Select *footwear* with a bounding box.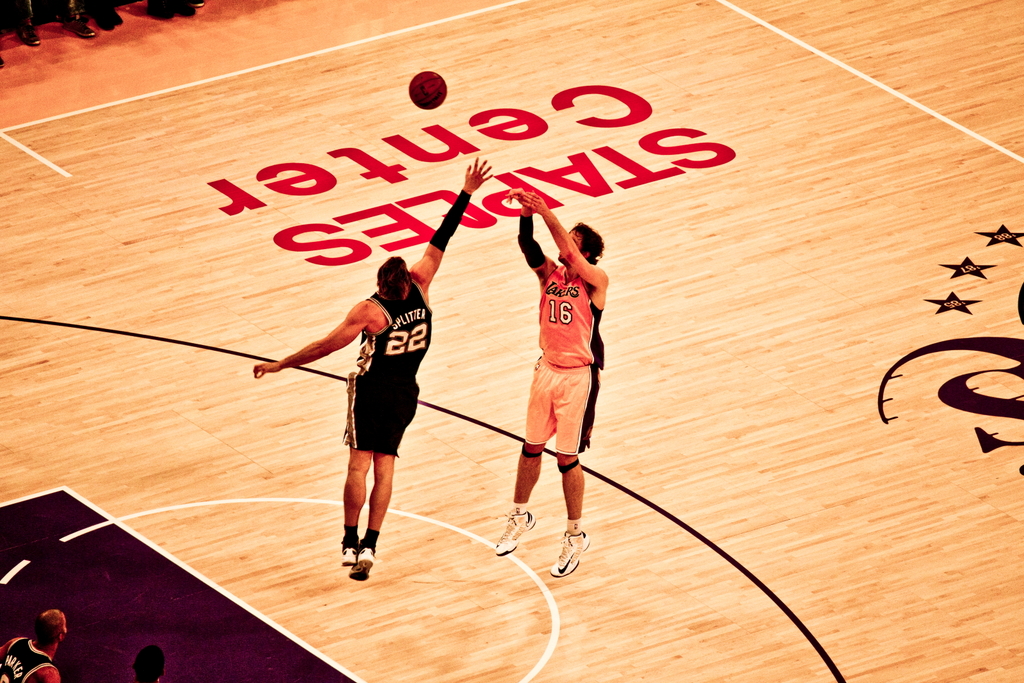
<region>147, 7, 173, 21</region>.
